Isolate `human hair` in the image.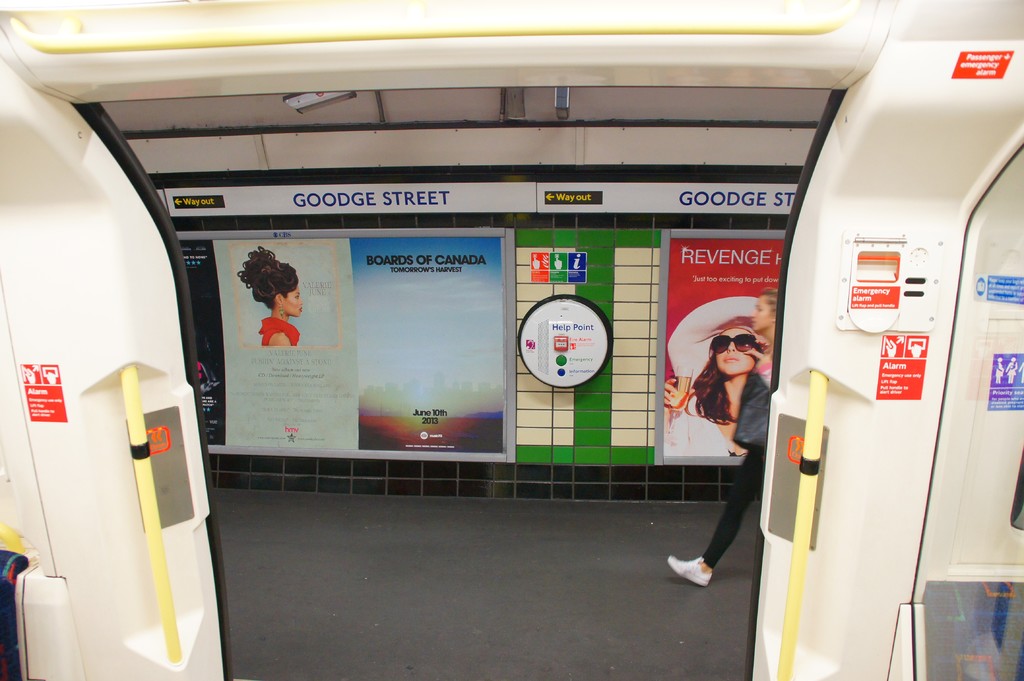
Isolated region: 682, 349, 739, 427.
